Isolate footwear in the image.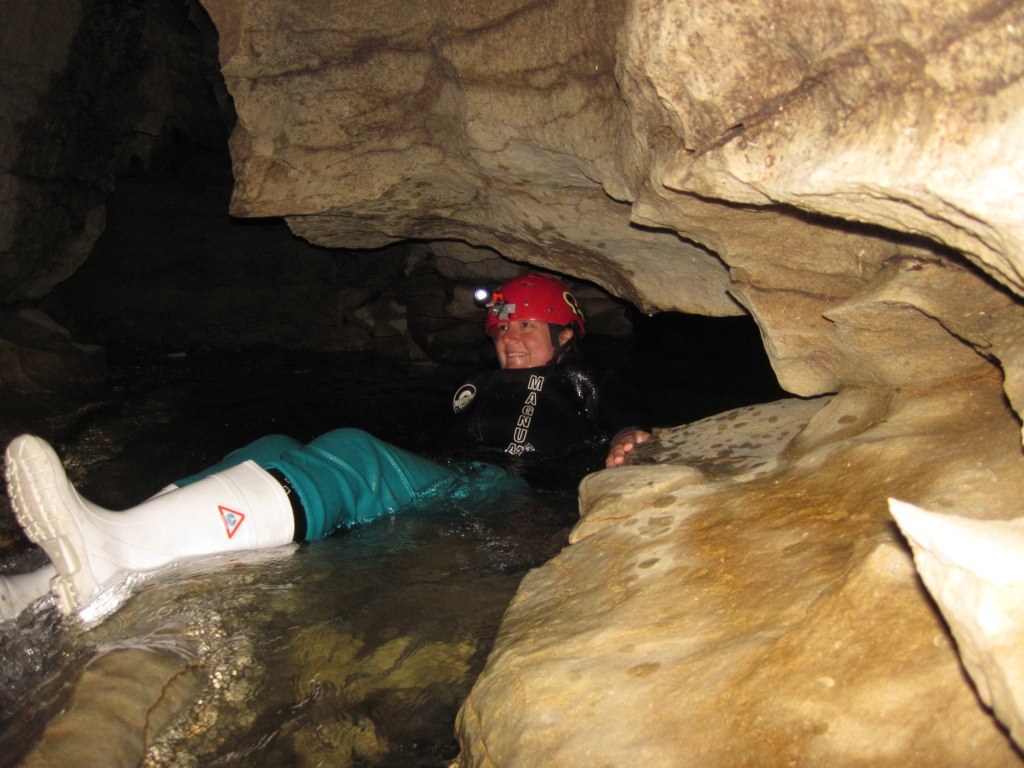
Isolated region: left=0, top=485, right=166, bottom=641.
